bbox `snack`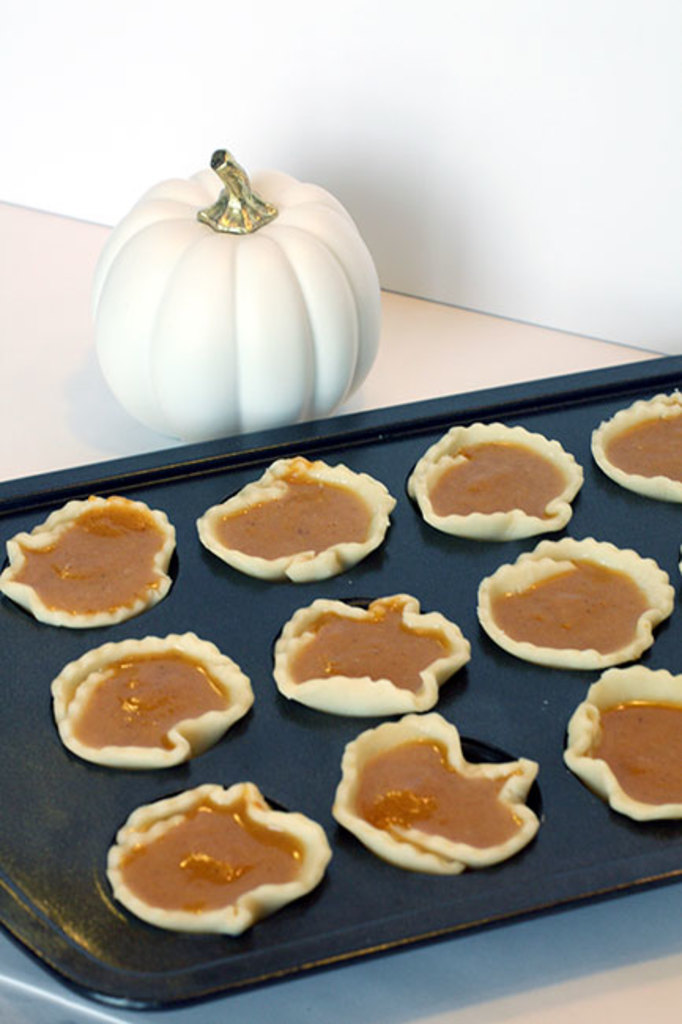
pyautogui.locateOnScreen(274, 594, 471, 703)
